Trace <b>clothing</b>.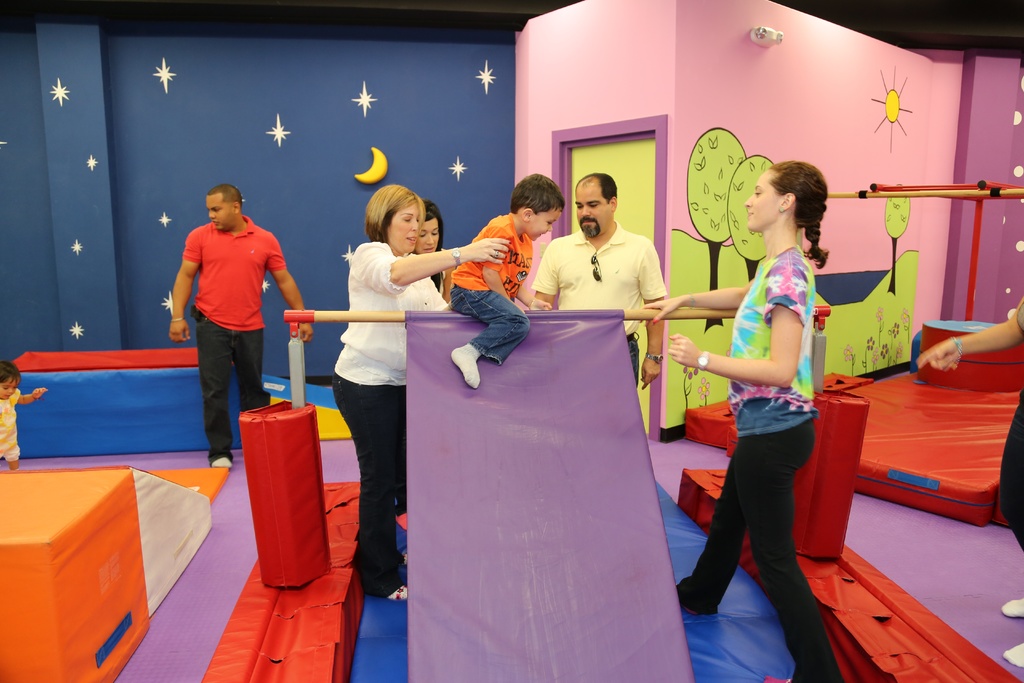
Traced to {"left": 0, "top": 387, "right": 19, "bottom": 463}.
